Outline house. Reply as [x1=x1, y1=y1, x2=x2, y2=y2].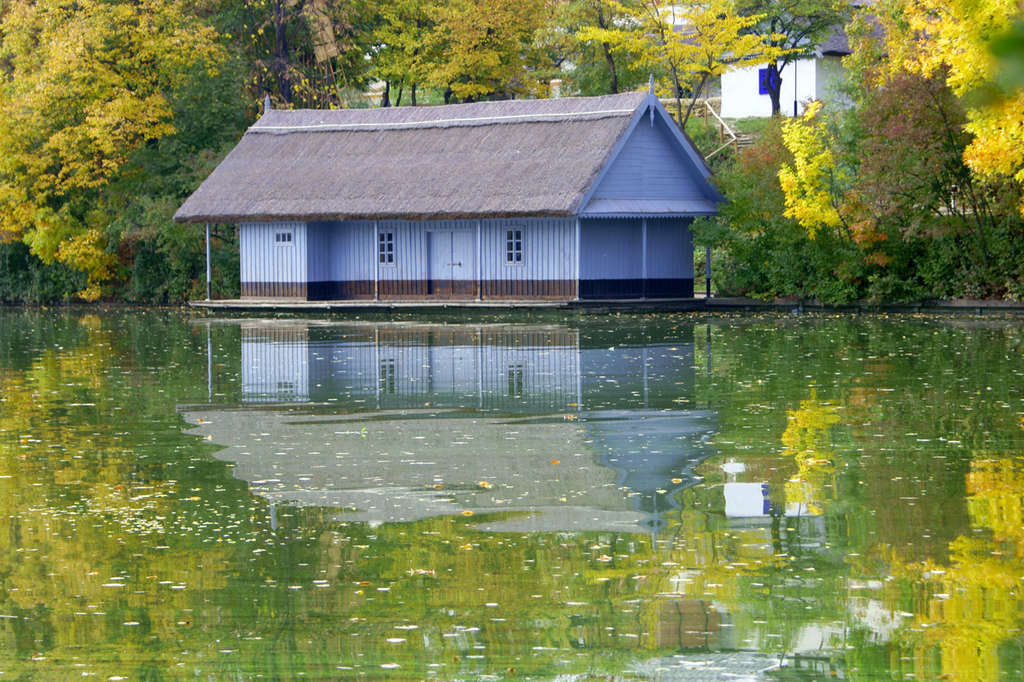
[x1=190, y1=82, x2=719, y2=328].
